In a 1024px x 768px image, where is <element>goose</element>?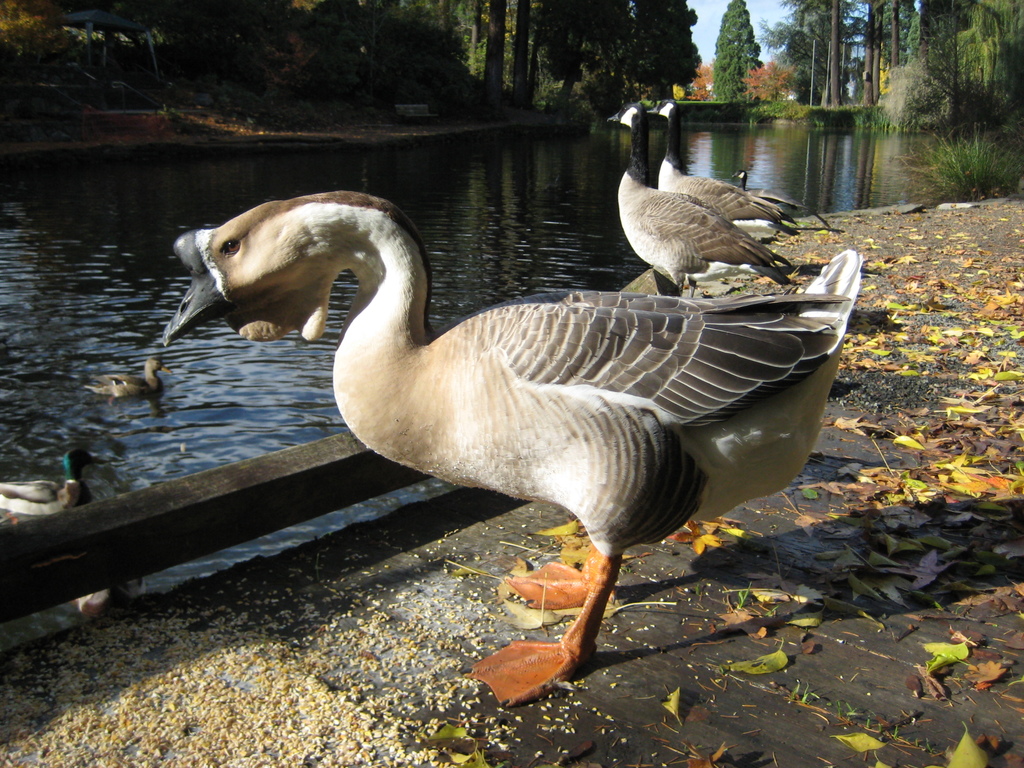
Rect(84, 358, 173, 399).
